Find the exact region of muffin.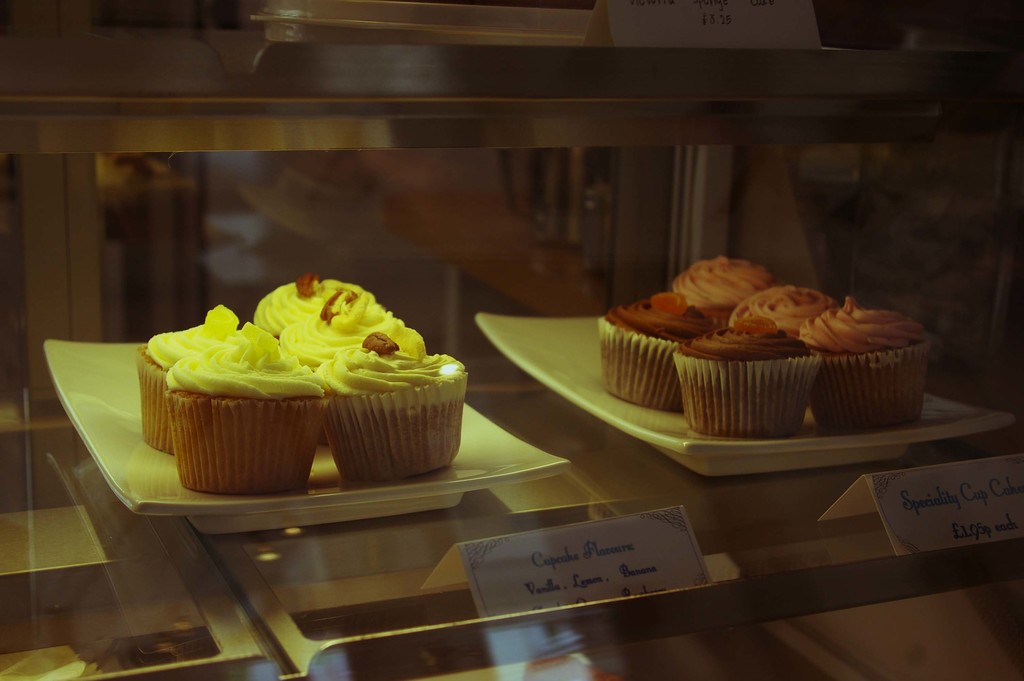
Exact region: l=254, t=272, r=380, b=340.
